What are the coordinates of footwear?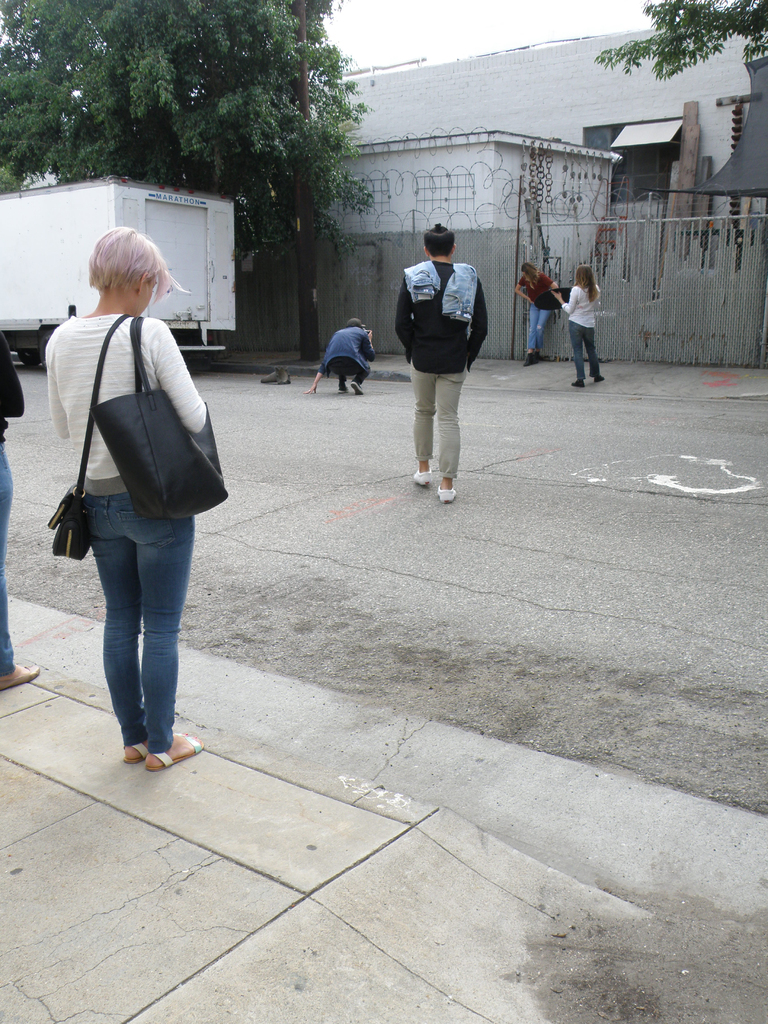
locate(572, 383, 586, 393).
